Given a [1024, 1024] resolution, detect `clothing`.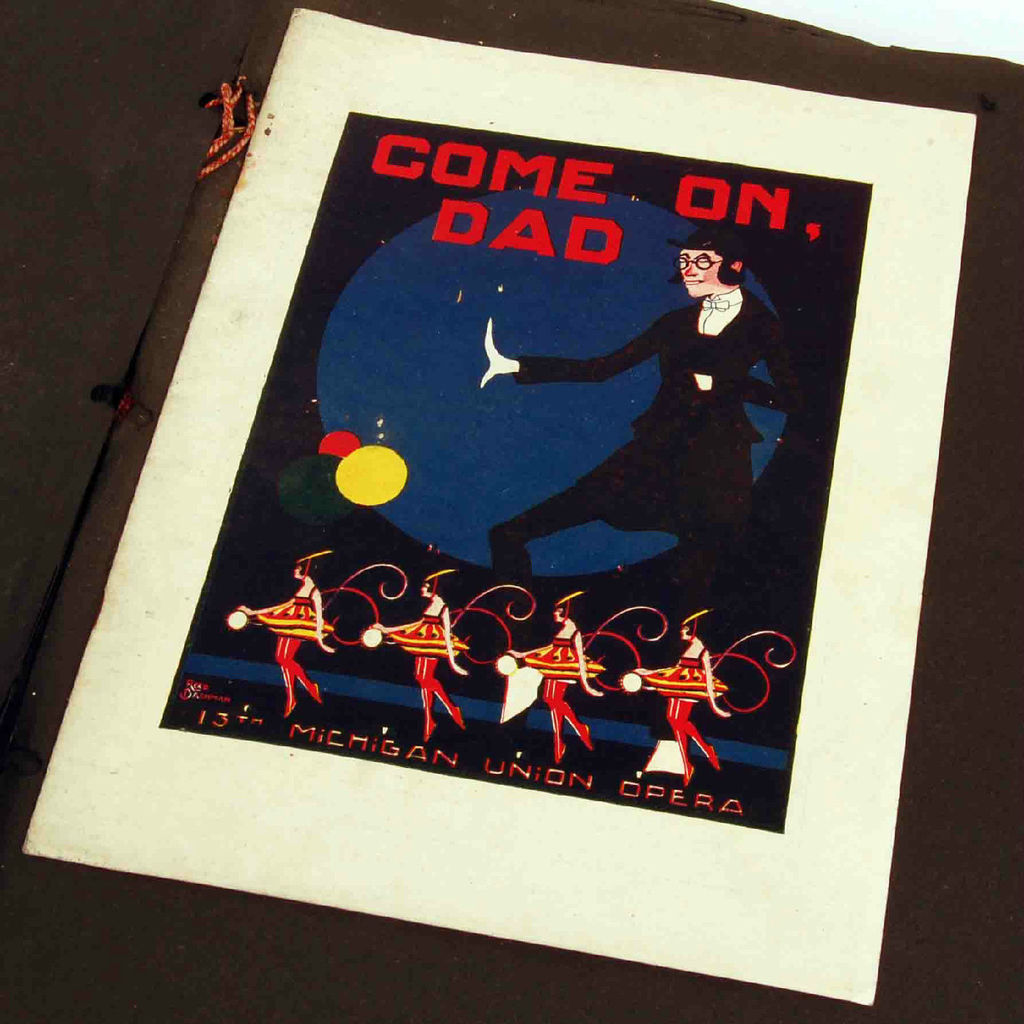
256 583 333 716.
